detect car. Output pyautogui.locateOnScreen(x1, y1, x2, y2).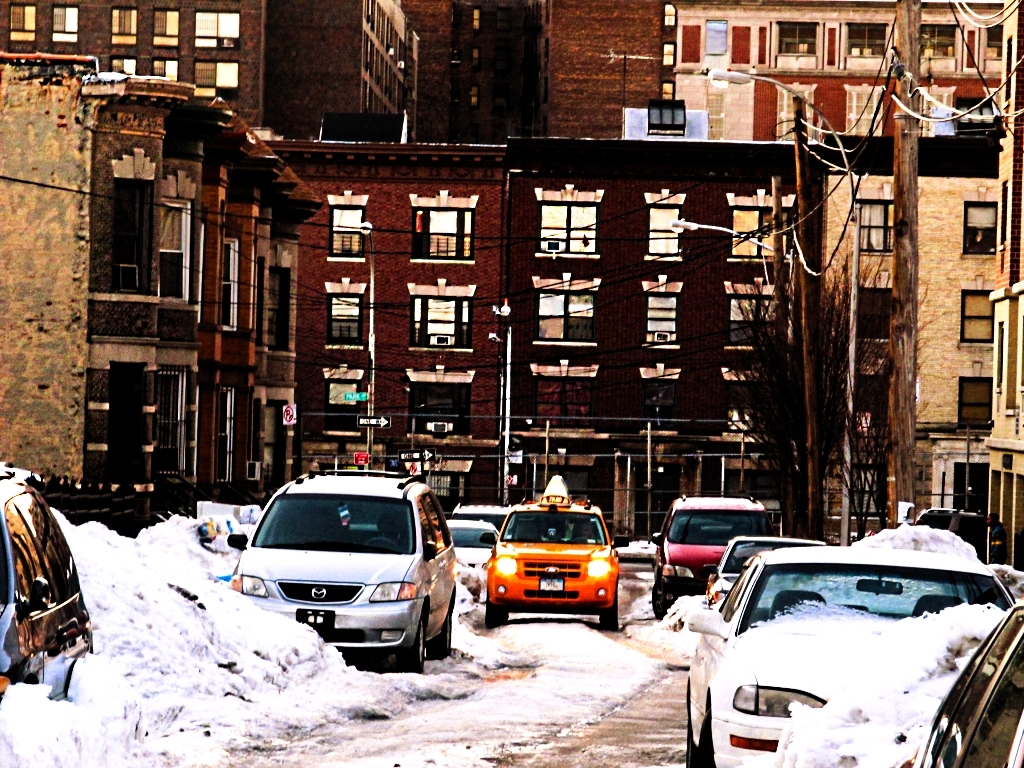
pyautogui.locateOnScreen(0, 465, 93, 699).
